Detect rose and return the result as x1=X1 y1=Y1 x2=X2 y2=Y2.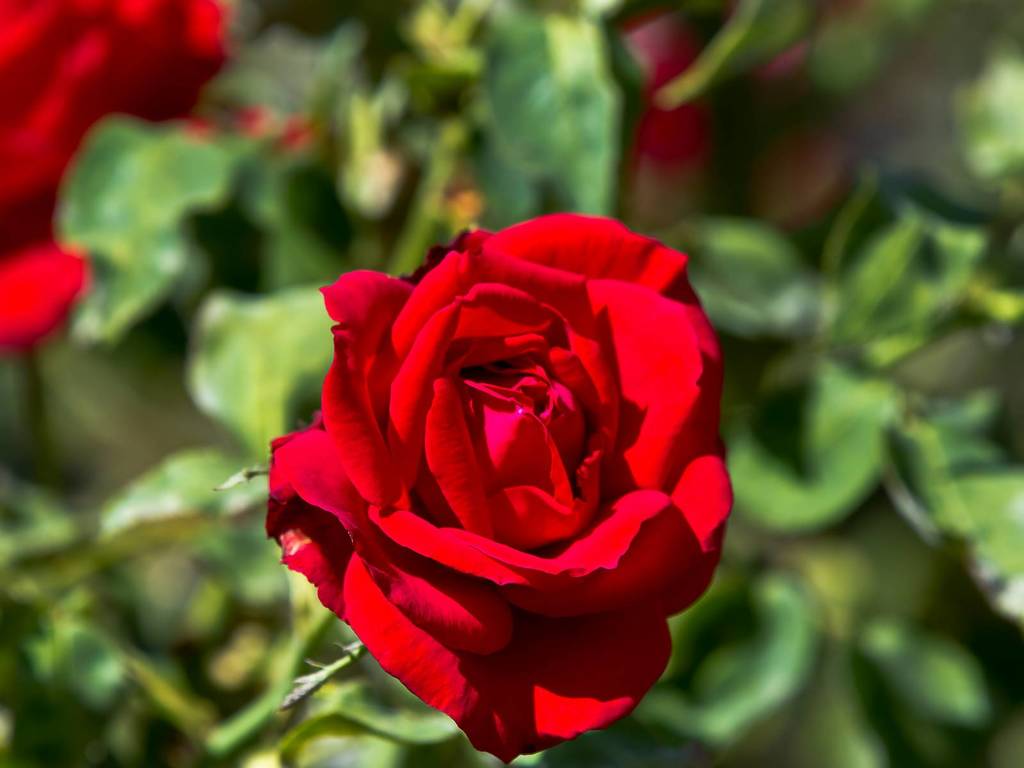
x1=0 y1=0 x2=234 y2=347.
